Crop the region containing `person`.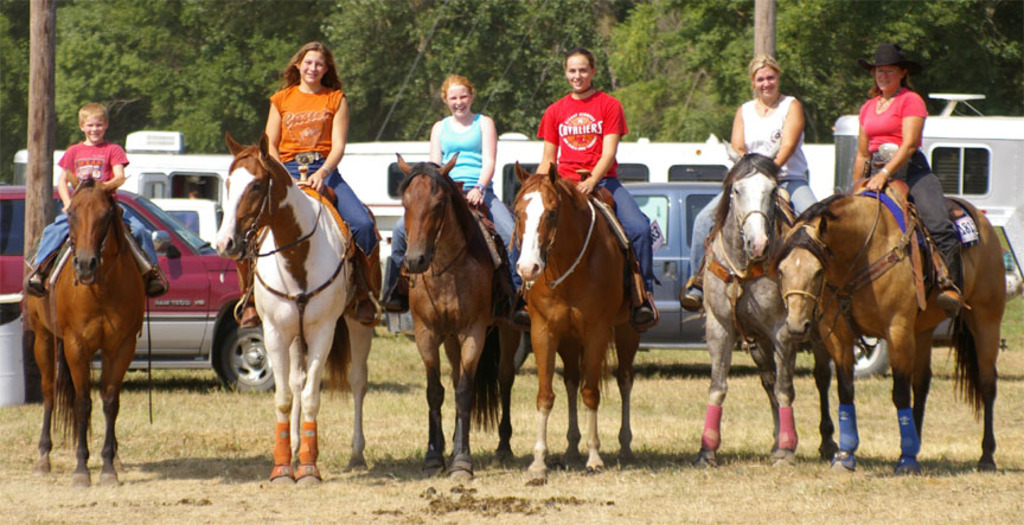
Crop region: 849/39/973/316.
